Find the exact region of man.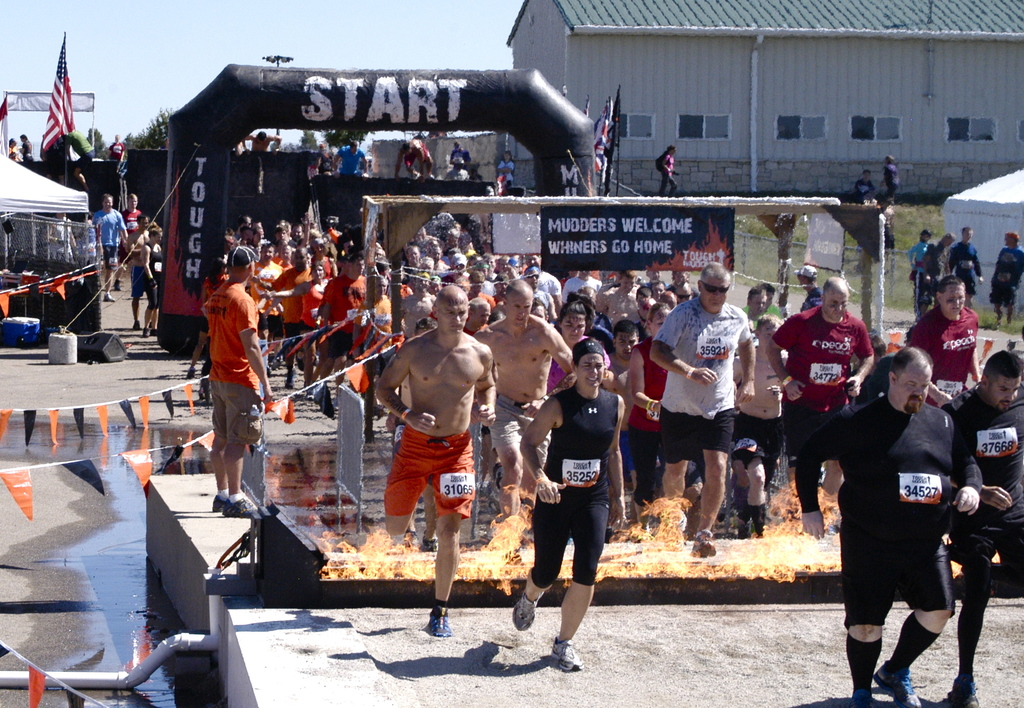
Exact region: (left=940, top=347, right=1023, bottom=707).
